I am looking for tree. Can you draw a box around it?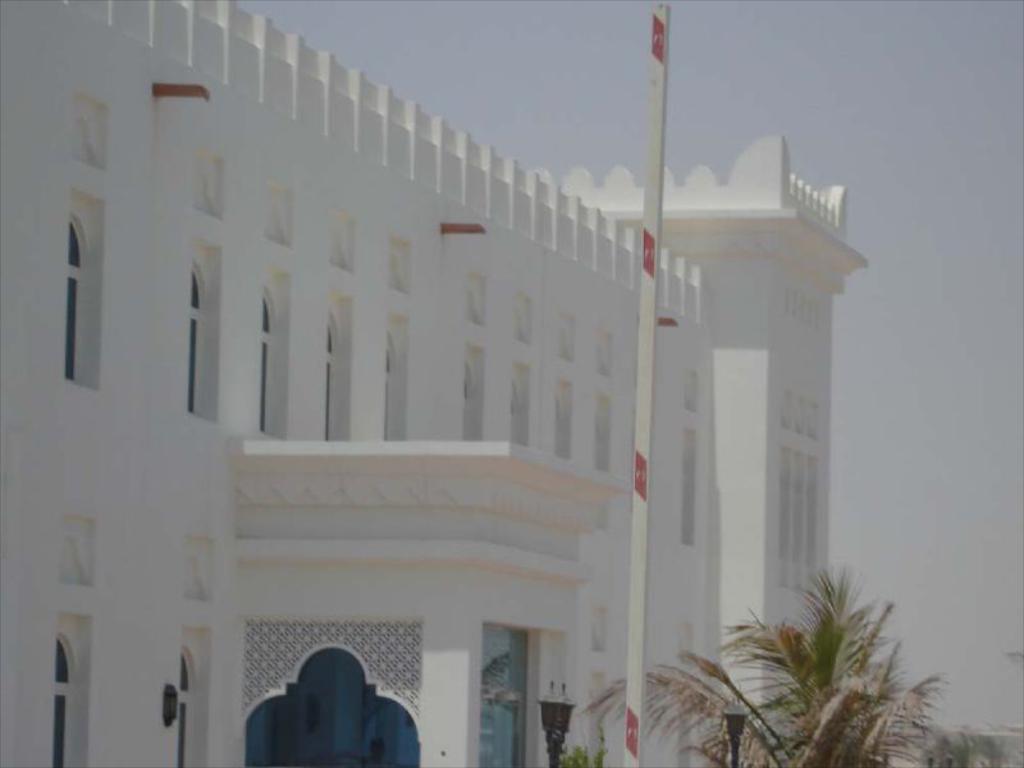
Sure, the bounding box is box(599, 543, 954, 763).
